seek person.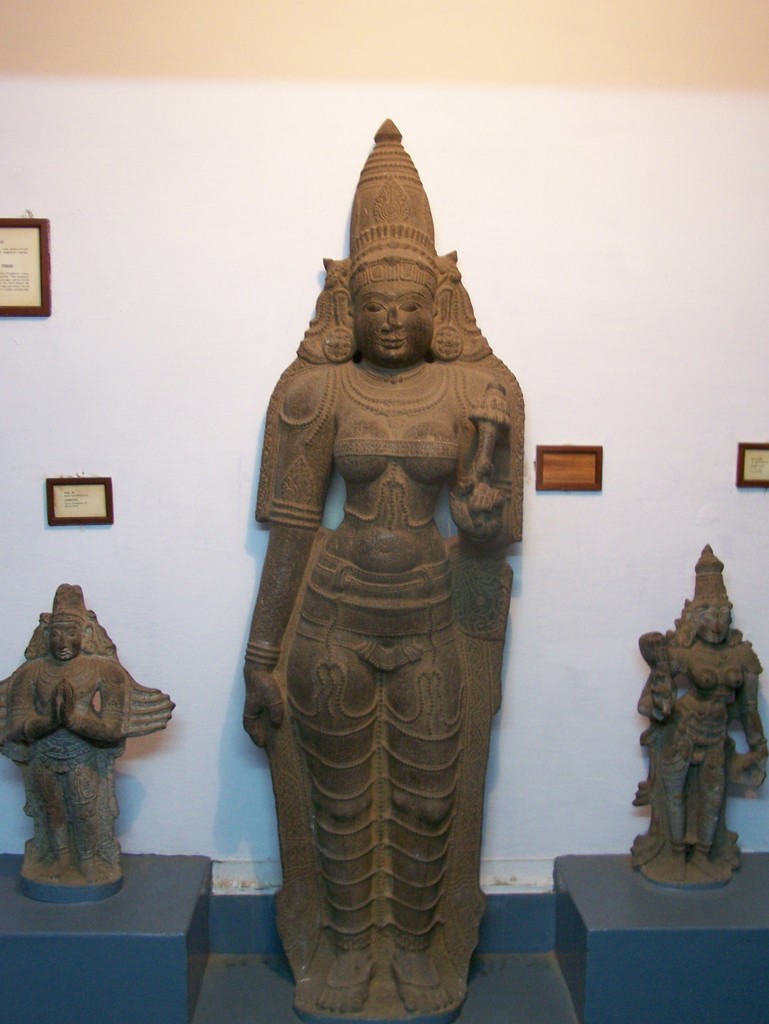
(x1=640, y1=543, x2=768, y2=883).
